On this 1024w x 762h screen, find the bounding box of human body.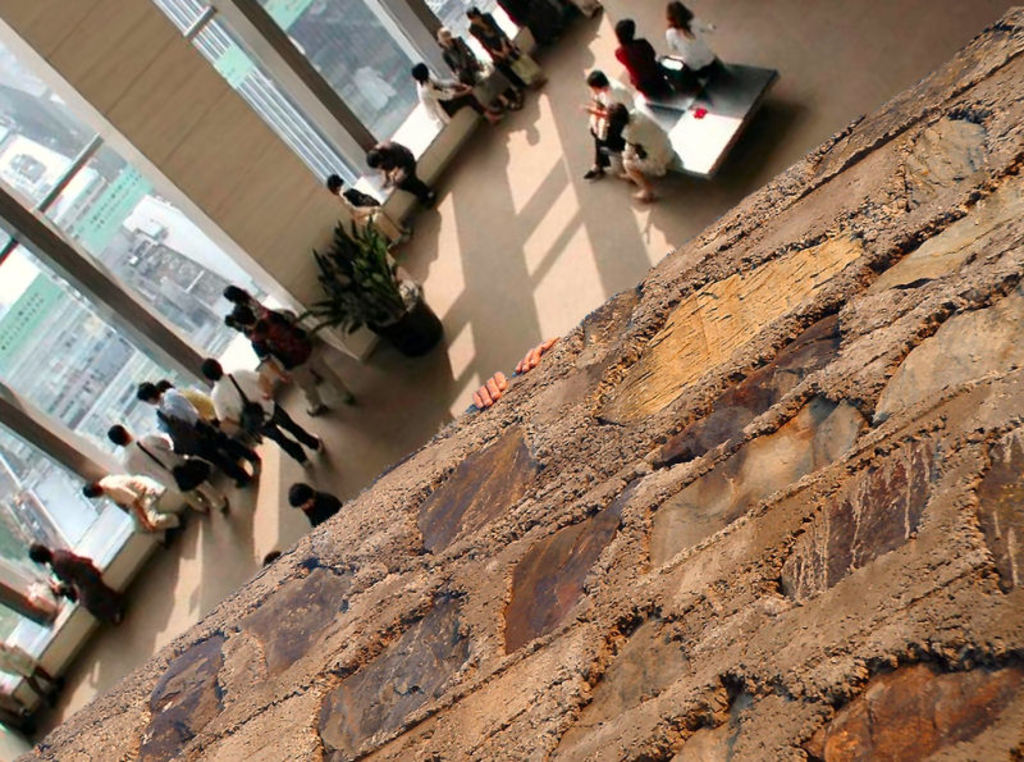
Bounding box: <bbox>128, 434, 232, 517</bbox>.
